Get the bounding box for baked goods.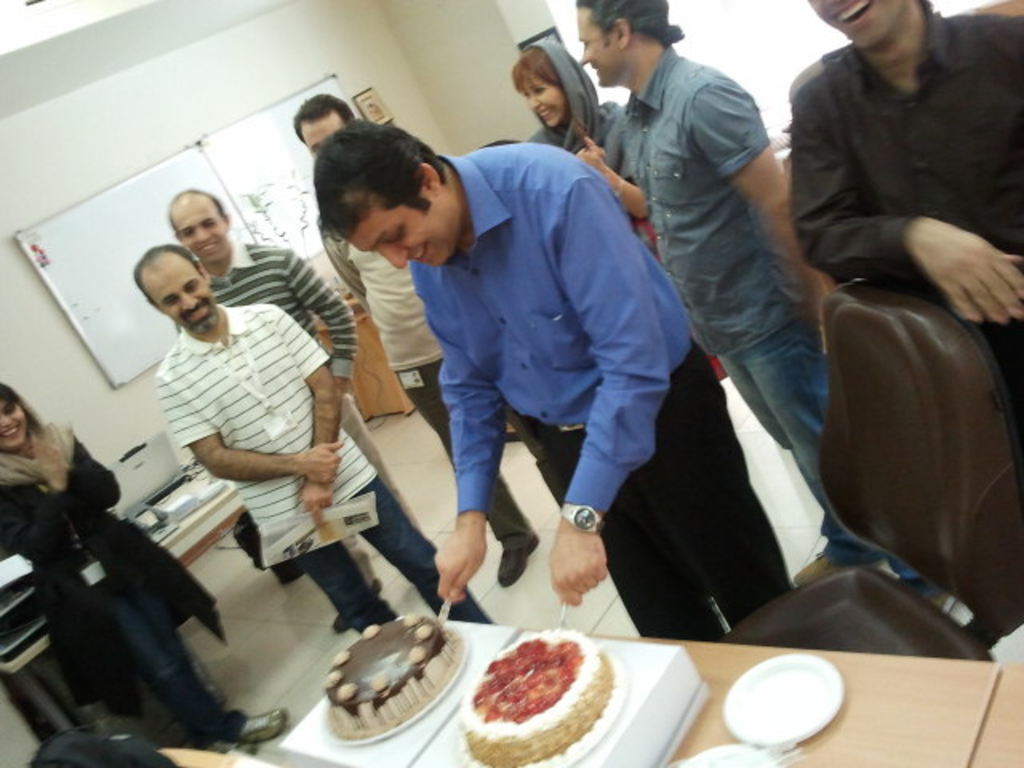
320,614,475,738.
